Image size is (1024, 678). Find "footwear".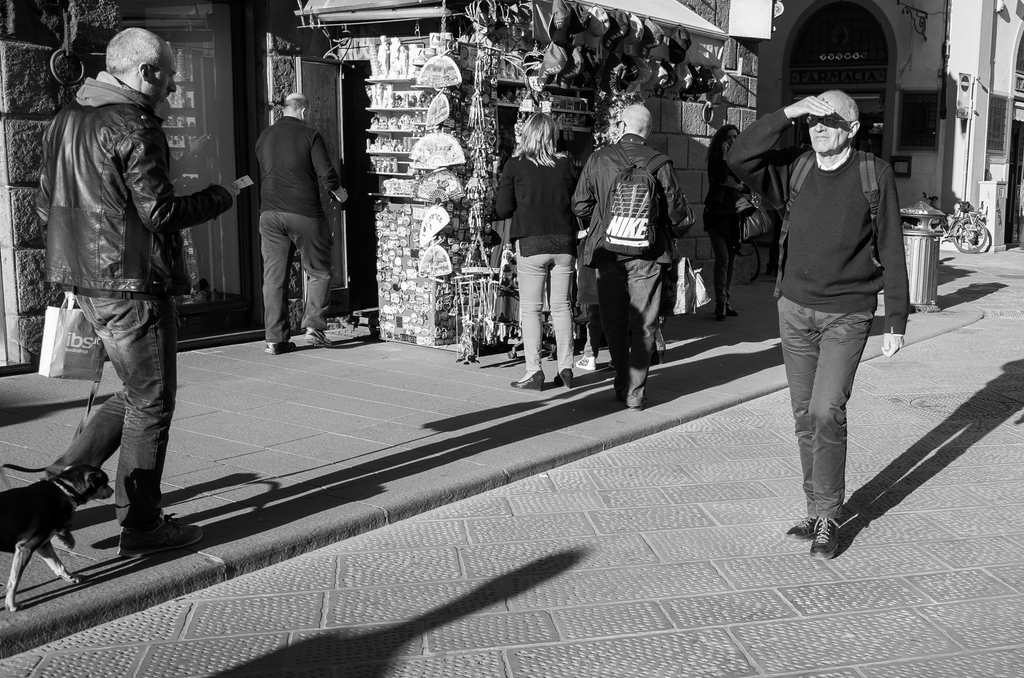
left=263, top=342, right=297, bottom=356.
